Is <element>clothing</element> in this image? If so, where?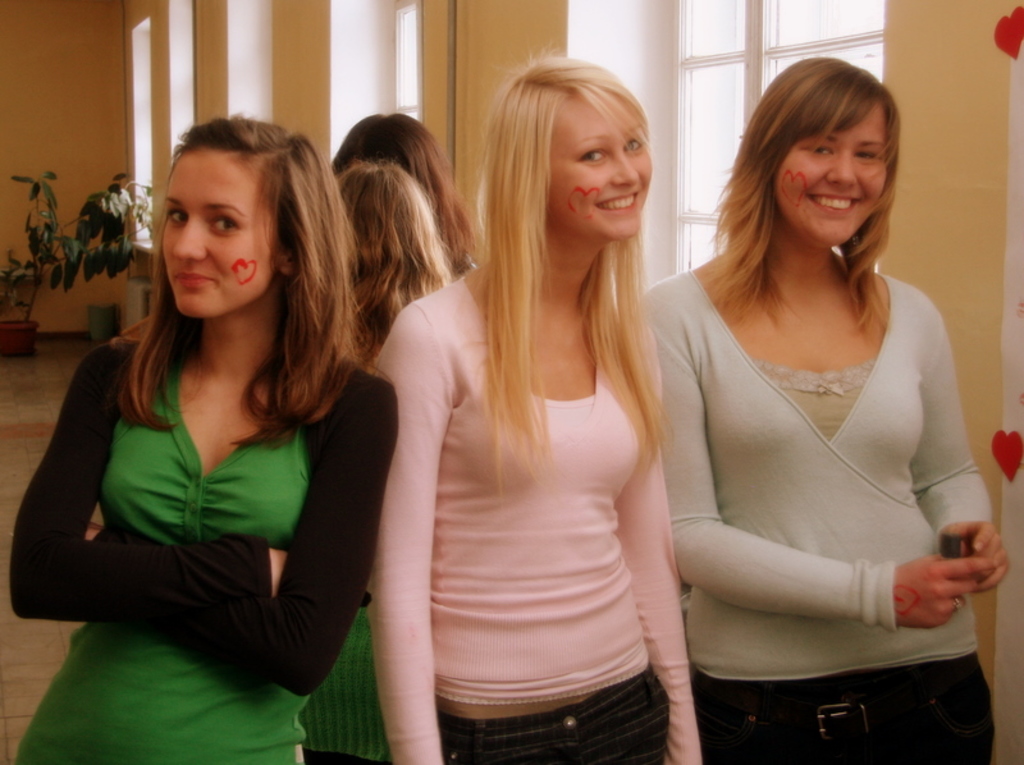
Yes, at locate(671, 253, 986, 724).
